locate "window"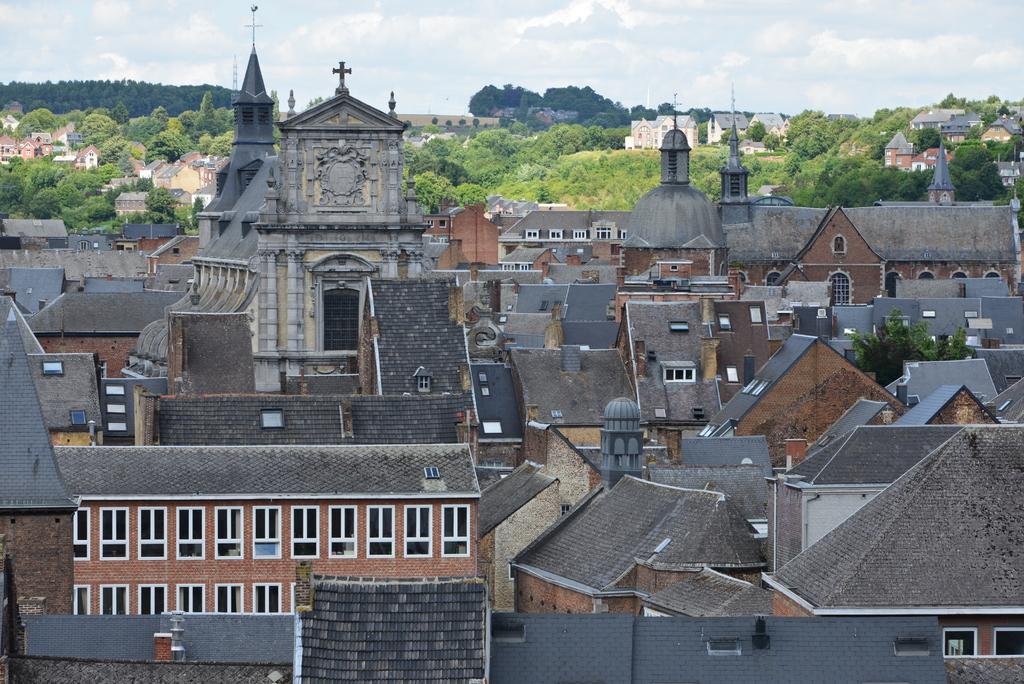
955 272 965 281
